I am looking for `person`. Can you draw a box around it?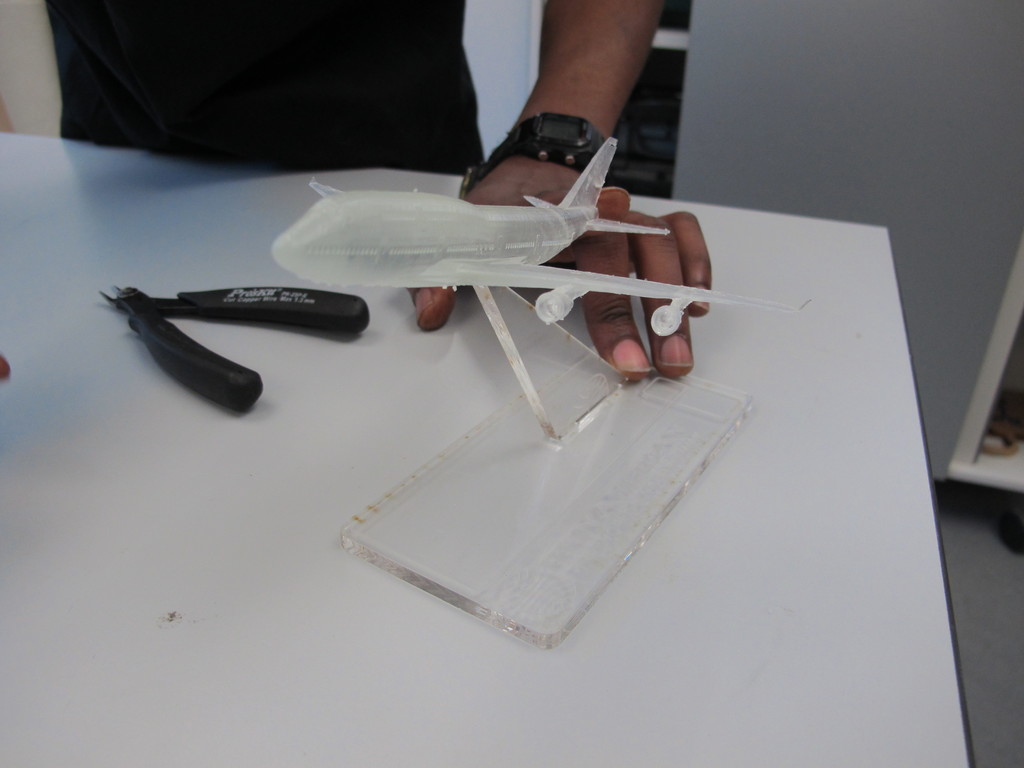
Sure, the bounding box is x1=45 y1=0 x2=717 y2=382.
